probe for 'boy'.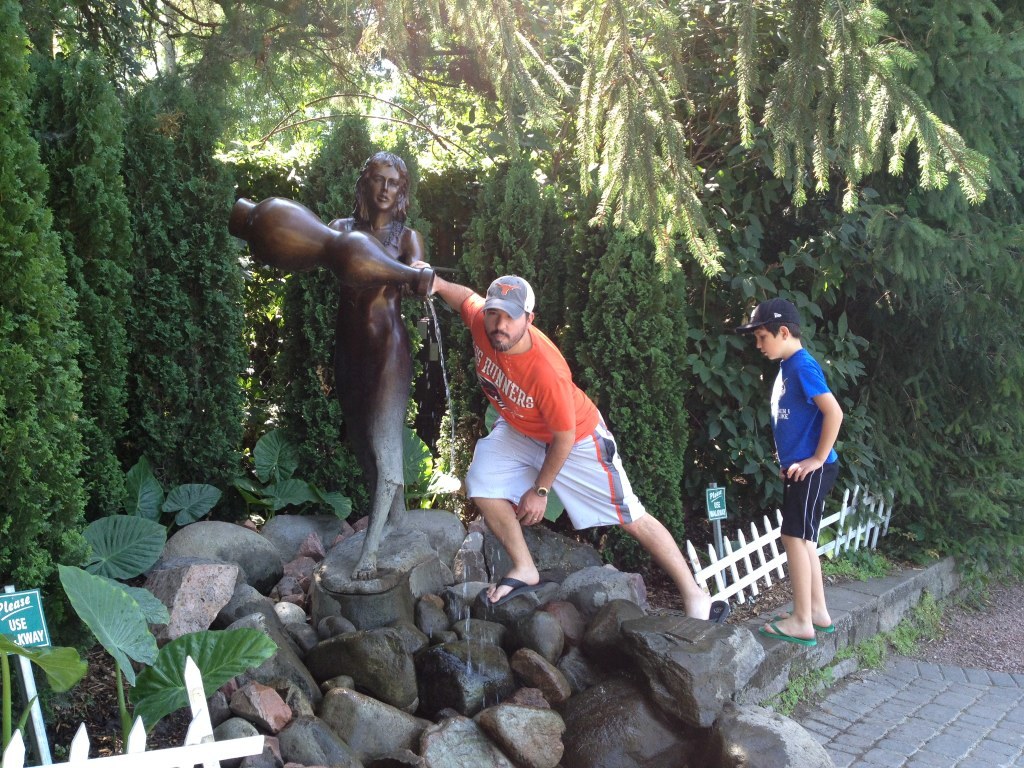
Probe result: box(720, 303, 864, 635).
